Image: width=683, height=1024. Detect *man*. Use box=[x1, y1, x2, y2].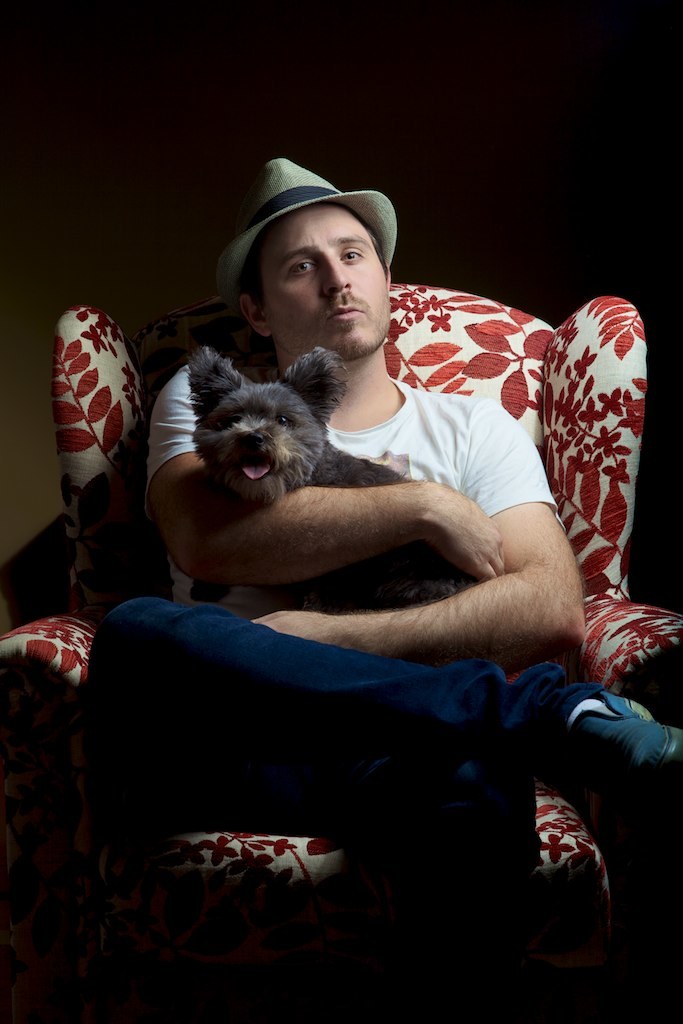
box=[86, 181, 647, 937].
